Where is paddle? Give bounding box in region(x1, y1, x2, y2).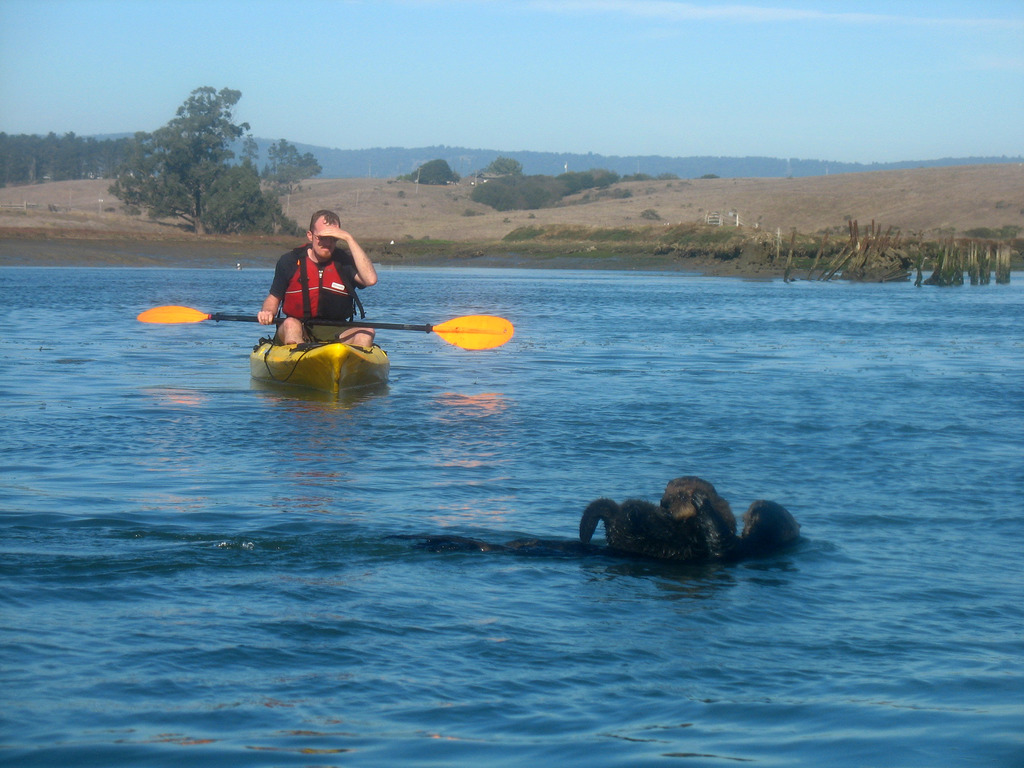
region(134, 303, 515, 351).
